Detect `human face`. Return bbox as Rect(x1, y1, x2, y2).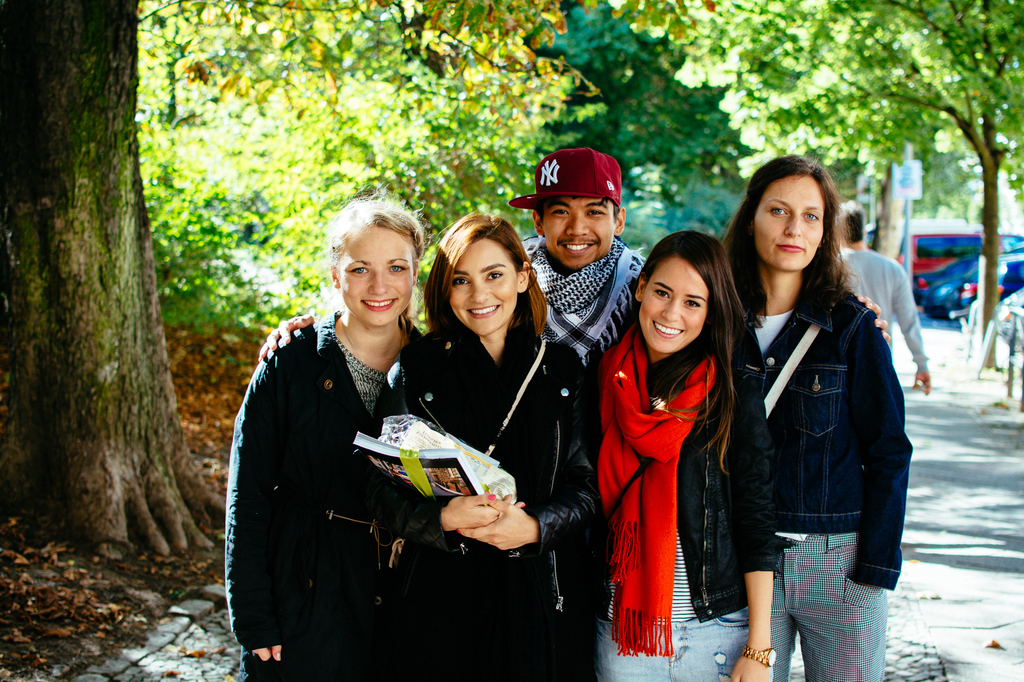
Rect(539, 197, 615, 273).
